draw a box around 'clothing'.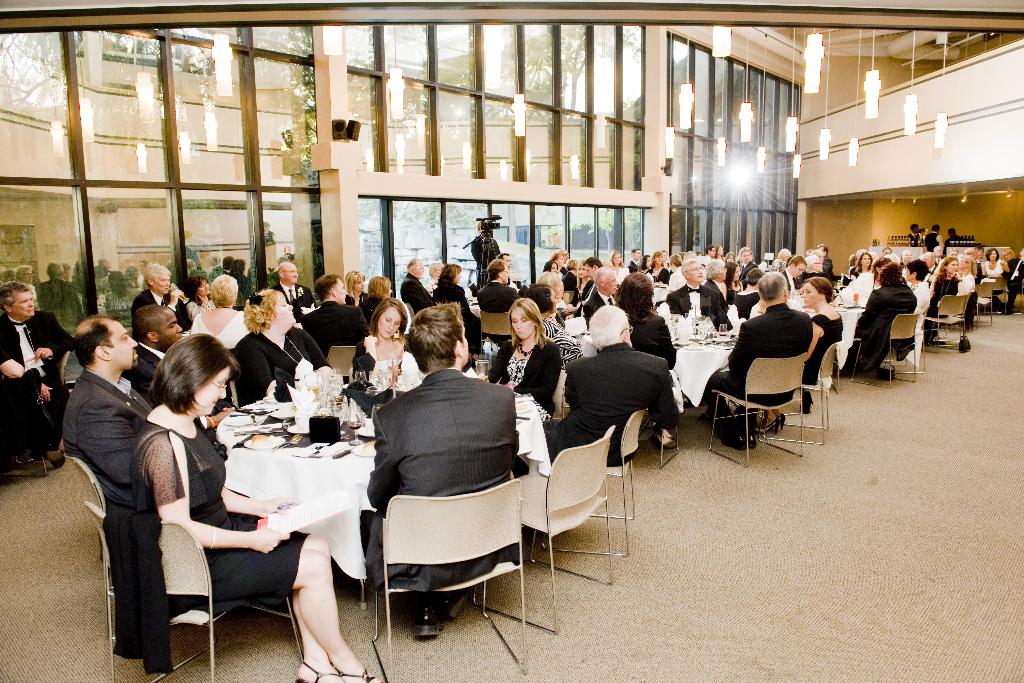
crop(364, 333, 407, 391).
